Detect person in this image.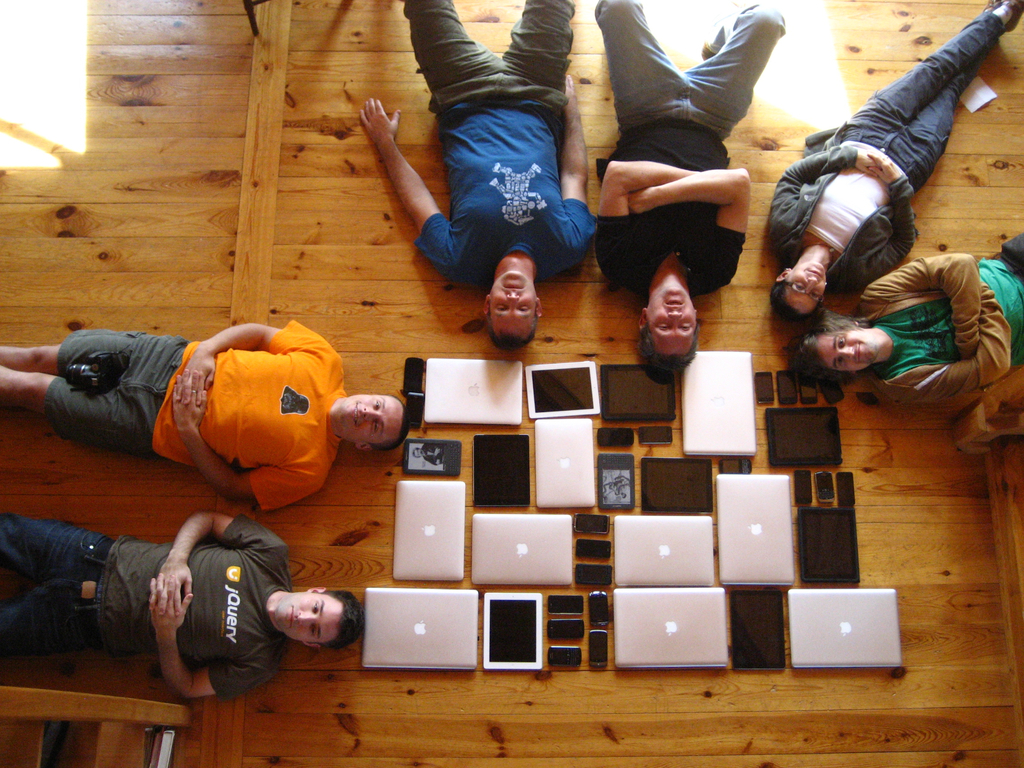
Detection: (0,511,360,696).
